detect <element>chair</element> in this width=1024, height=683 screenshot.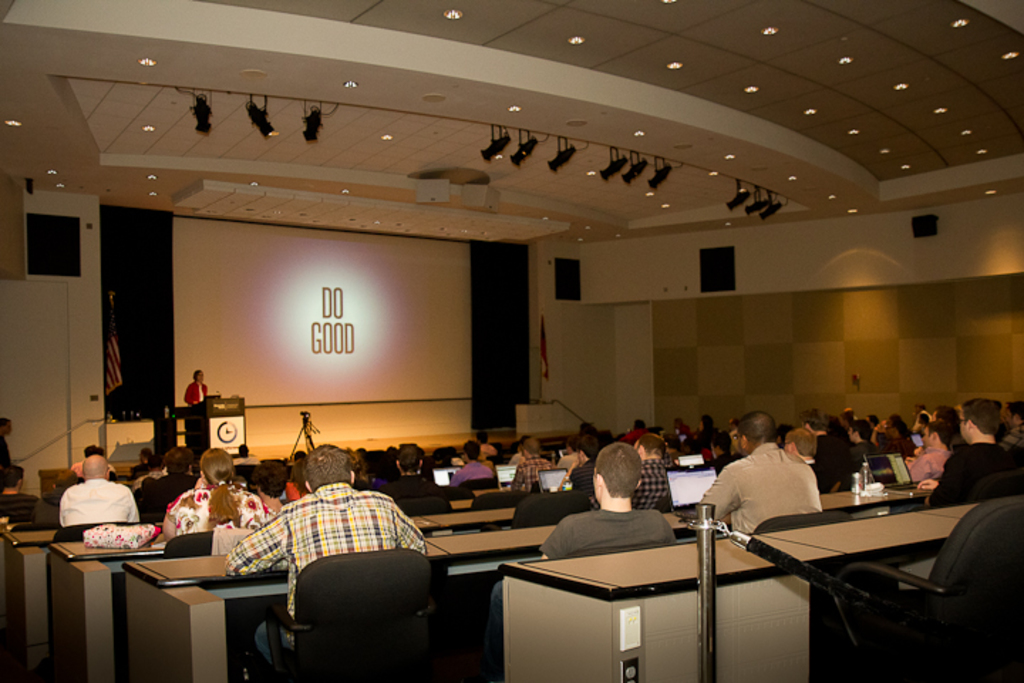
Detection: [left=755, top=509, right=853, bottom=541].
